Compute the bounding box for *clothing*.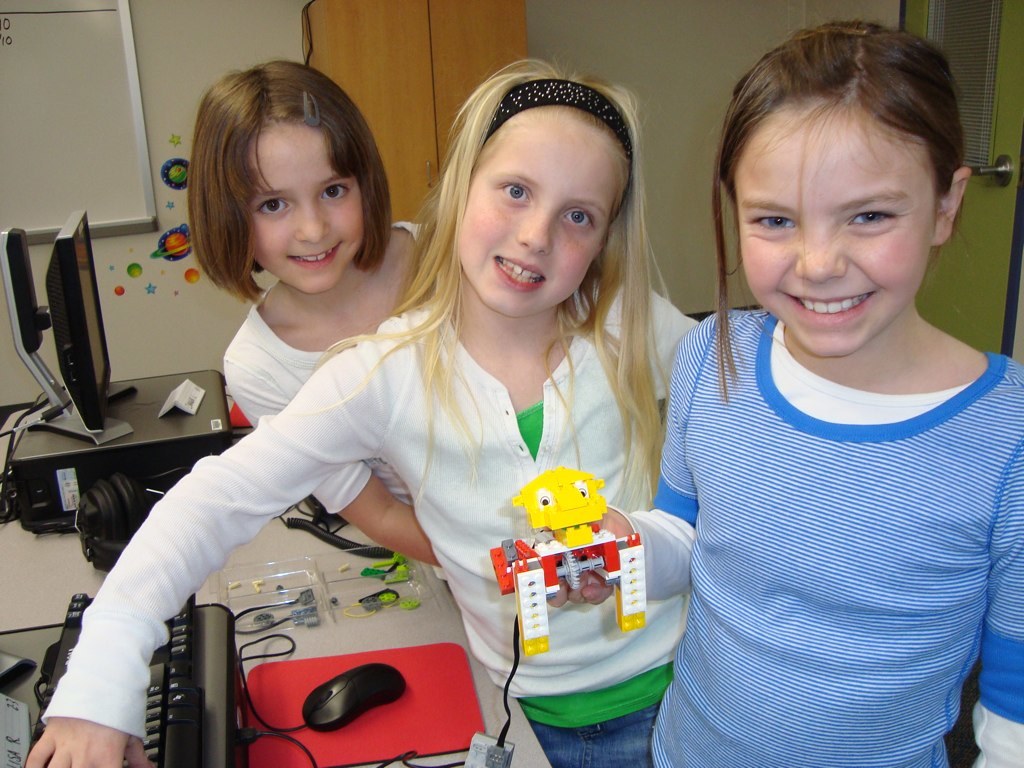
l=36, t=255, r=706, b=767.
